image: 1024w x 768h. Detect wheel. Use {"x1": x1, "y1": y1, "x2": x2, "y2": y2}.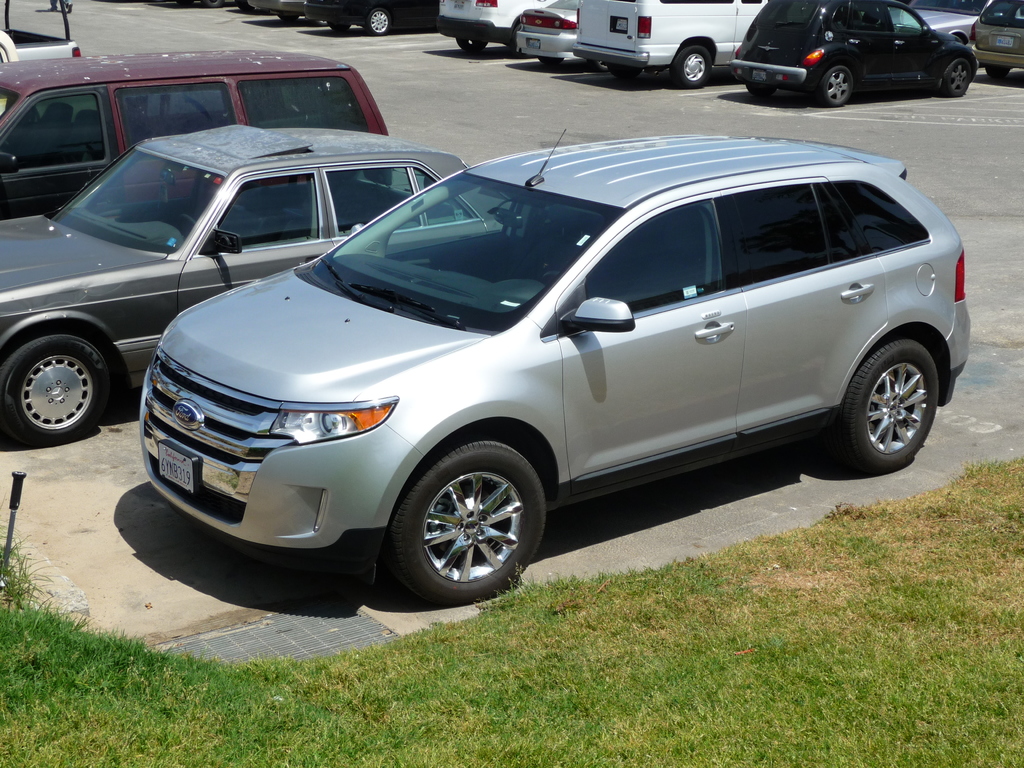
{"x1": 819, "y1": 66, "x2": 852, "y2": 106}.
